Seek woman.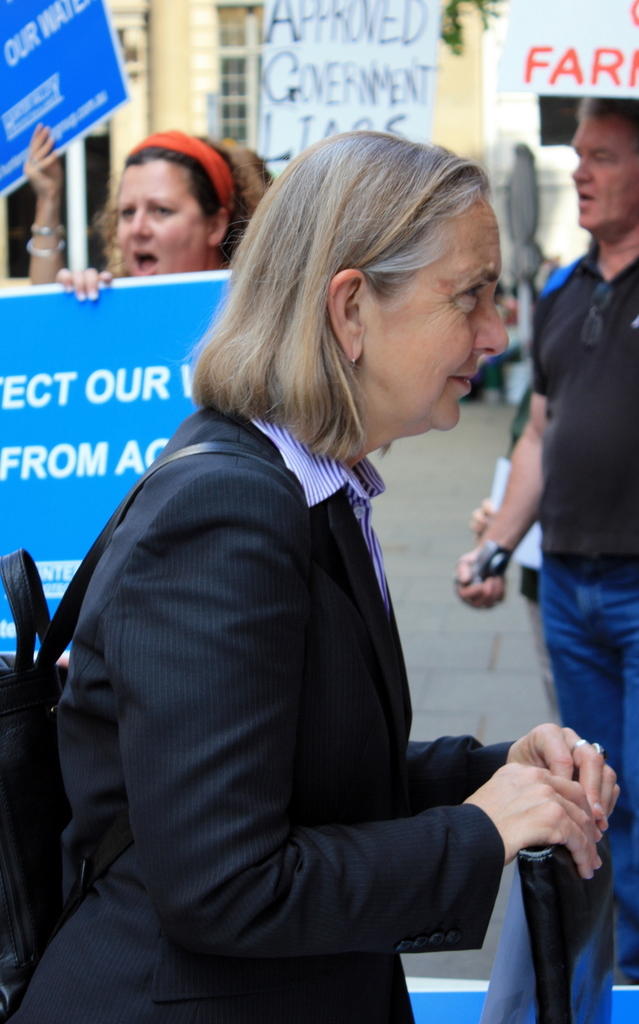
49/116/242/312.
